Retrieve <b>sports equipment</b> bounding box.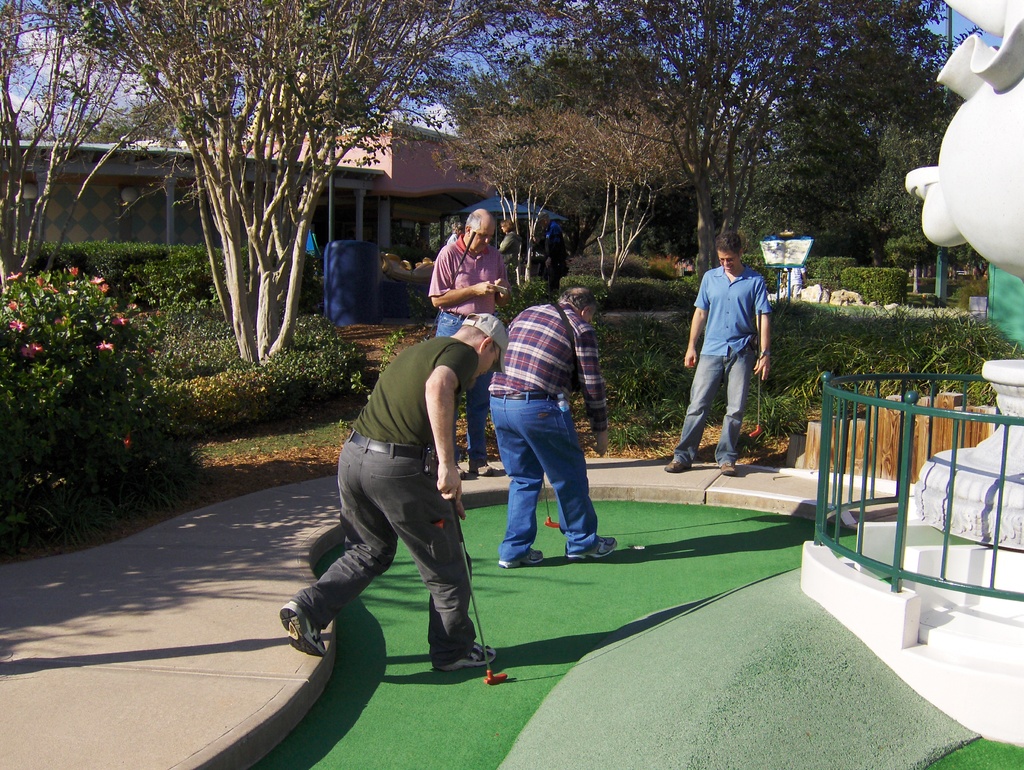
Bounding box: BBox(440, 480, 514, 687).
